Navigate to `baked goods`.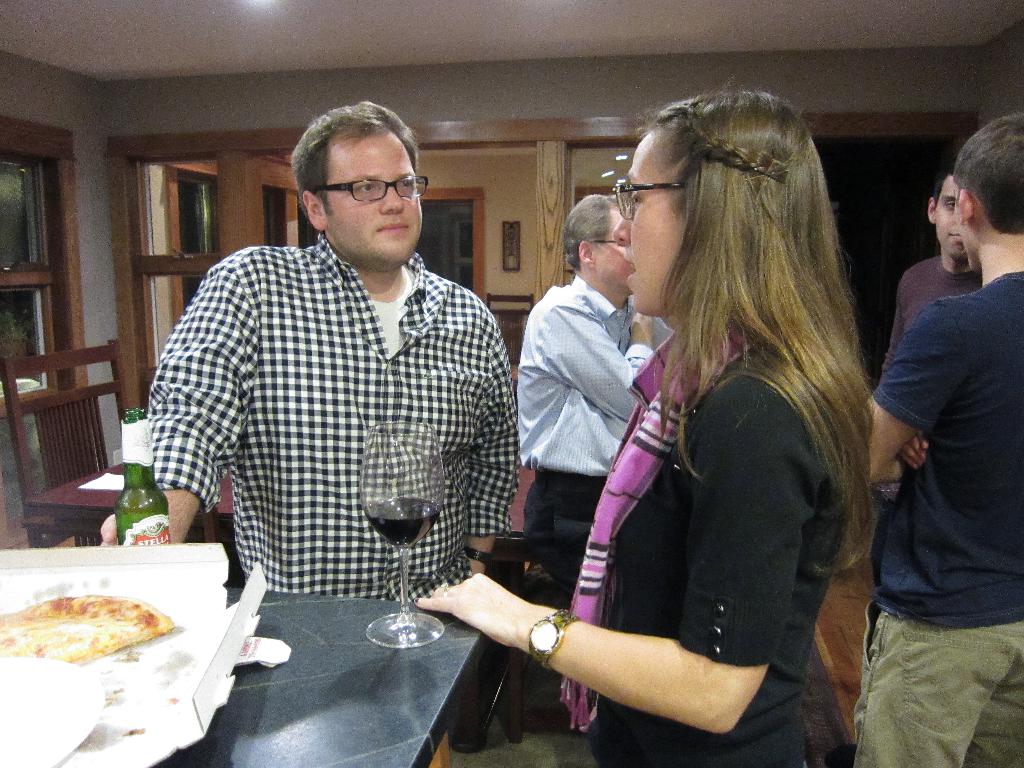
Navigation target: x1=0 y1=588 x2=174 y2=668.
